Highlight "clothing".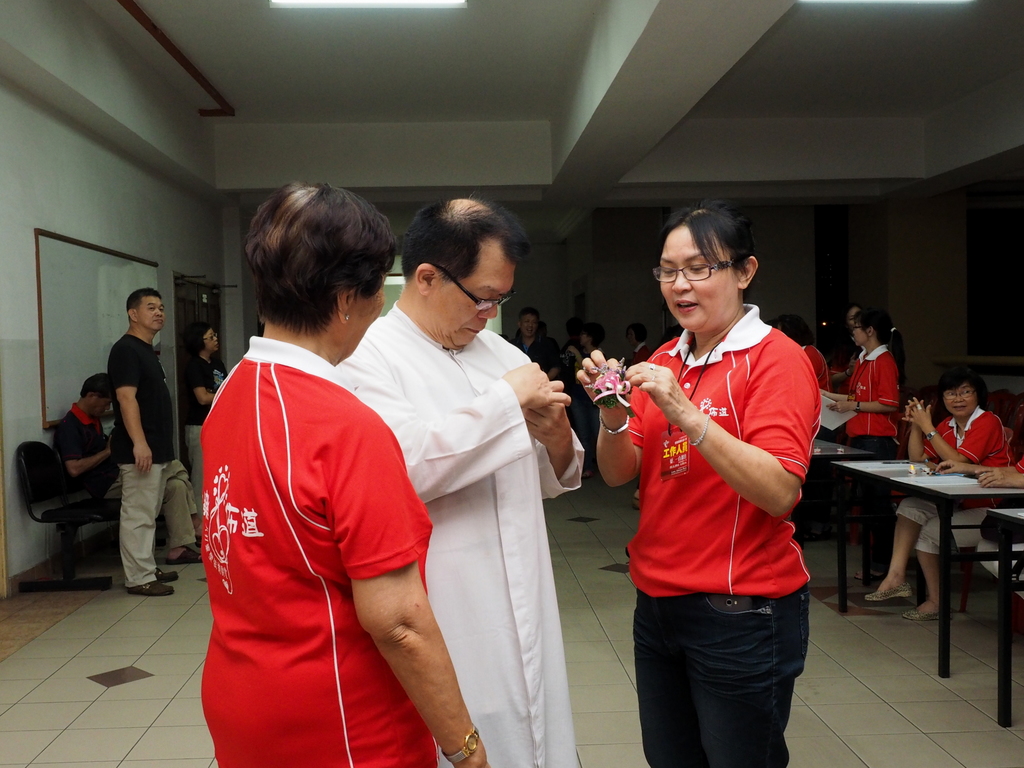
Highlighted region: 893 404 1010 556.
